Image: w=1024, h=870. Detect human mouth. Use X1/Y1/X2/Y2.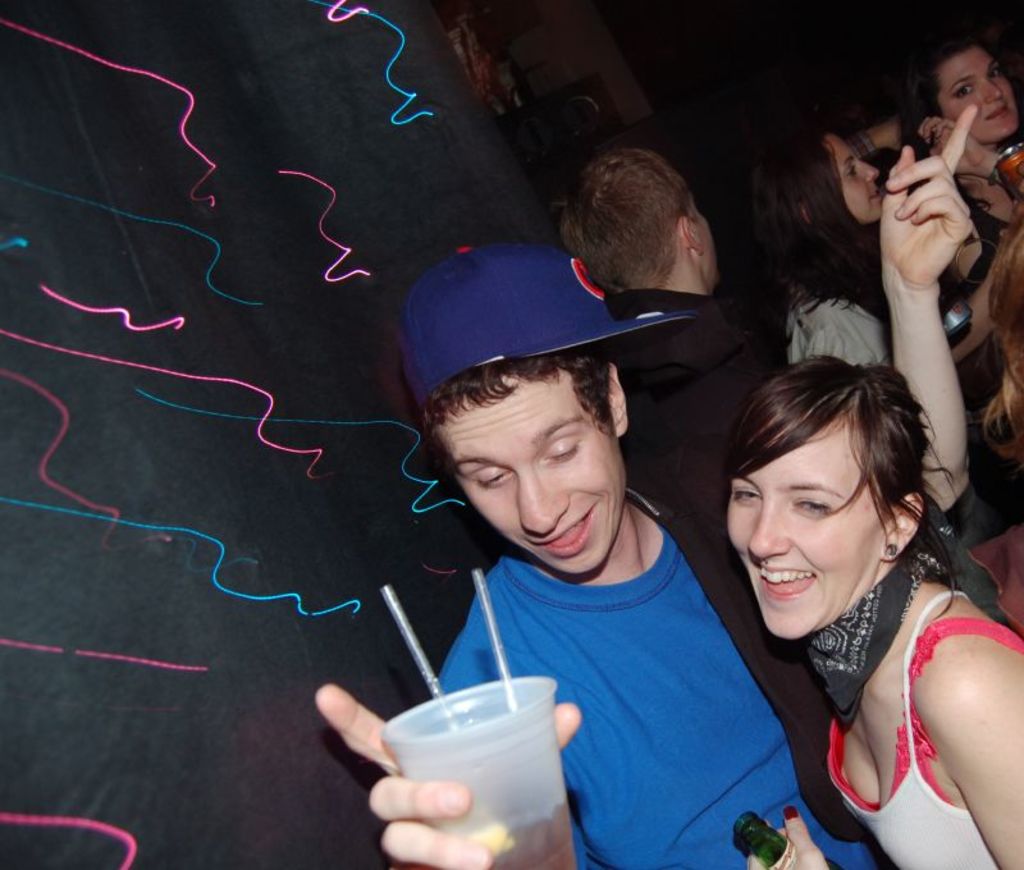
754/553/824/606.
